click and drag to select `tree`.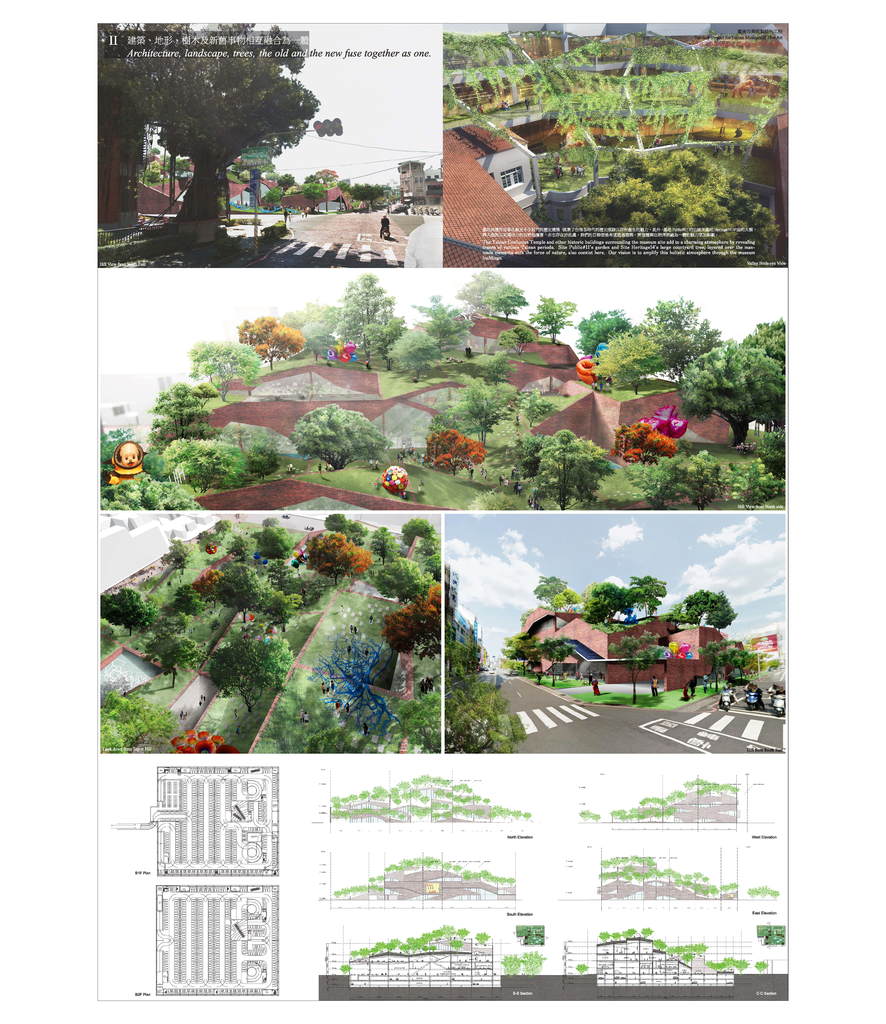
Selection: 320, 509, 366, 543.
